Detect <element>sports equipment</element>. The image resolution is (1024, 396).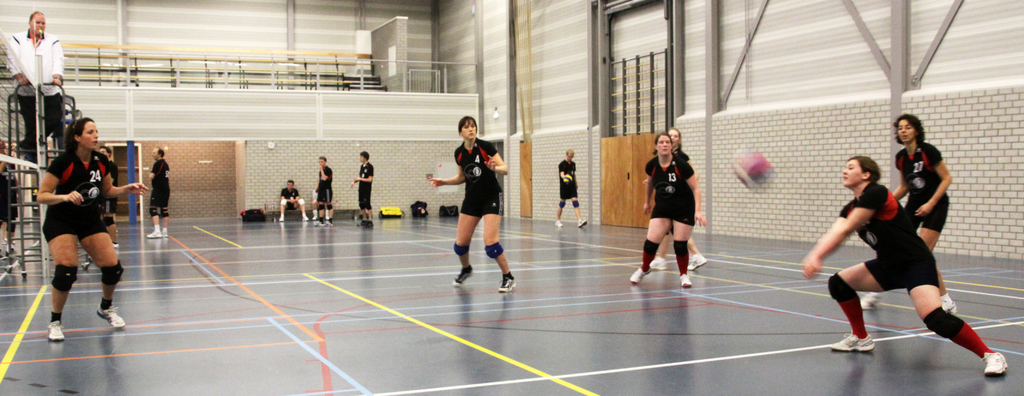
[x1=629, y1=265, x2=650, y2=283].
